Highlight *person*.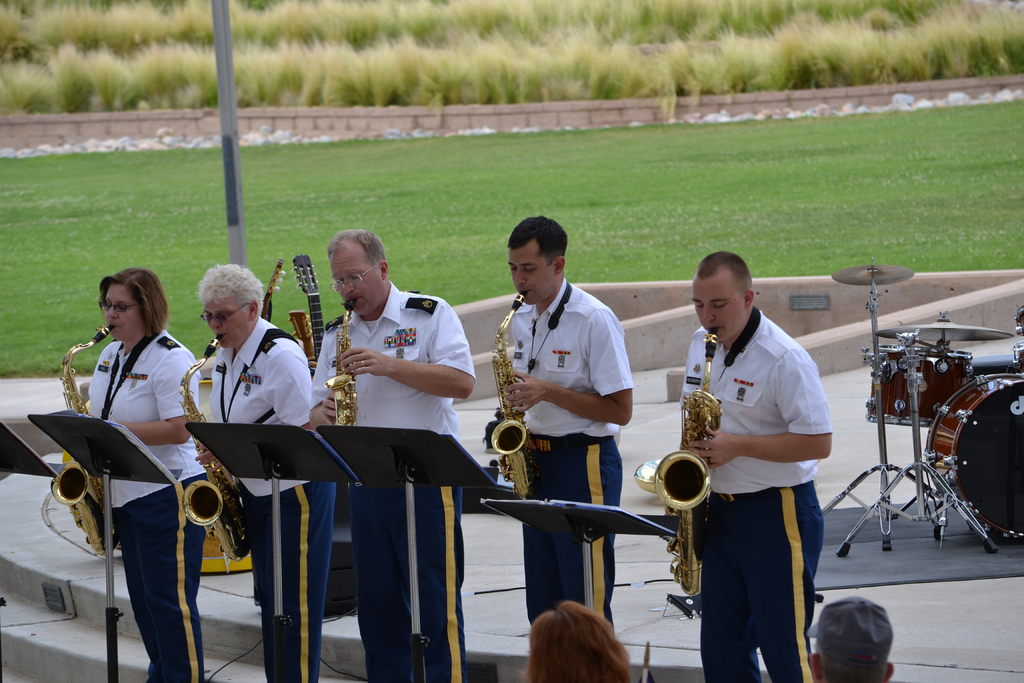
Highlighted region: Rect(509, 213, 632, 642).
